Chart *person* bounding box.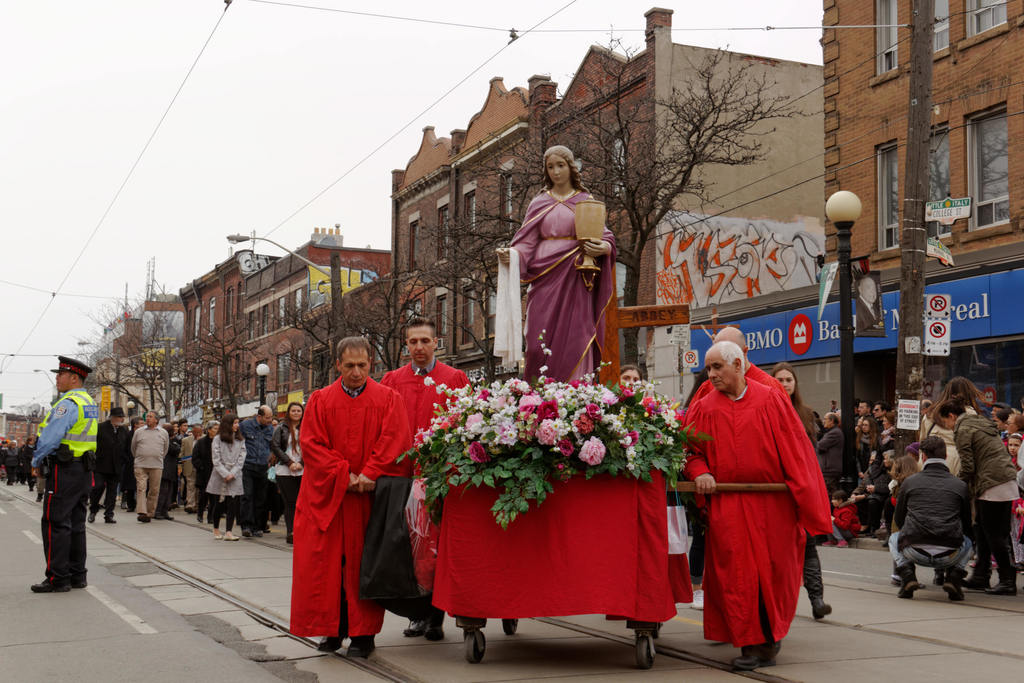
Charted: box=[497, 141, 621, 390].
